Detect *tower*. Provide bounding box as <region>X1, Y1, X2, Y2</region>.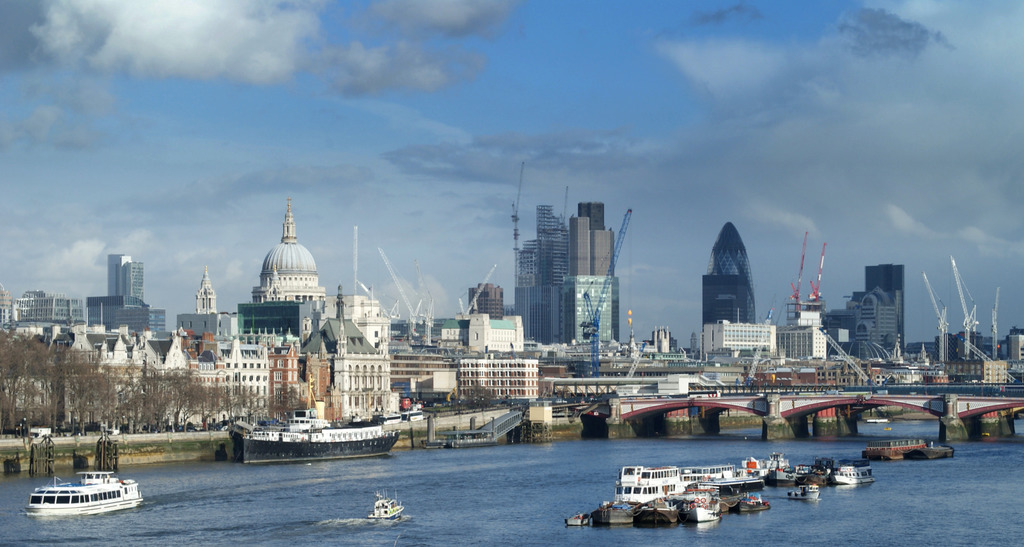
<region>109, 251, 150, 313</region>.
